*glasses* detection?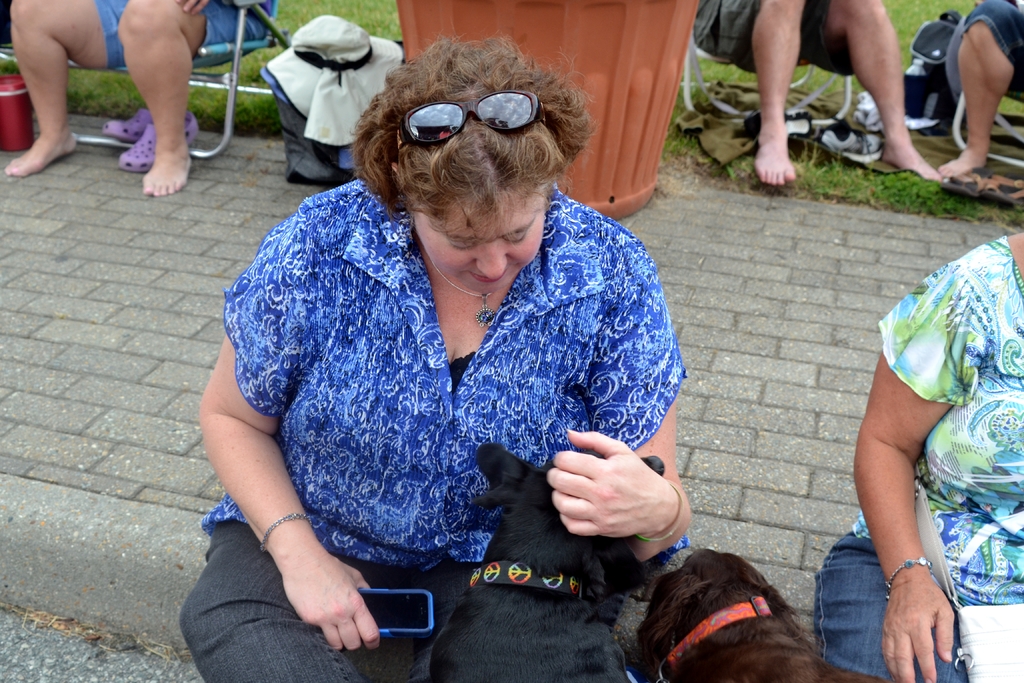
select_region(381, 85, 572, 143)
